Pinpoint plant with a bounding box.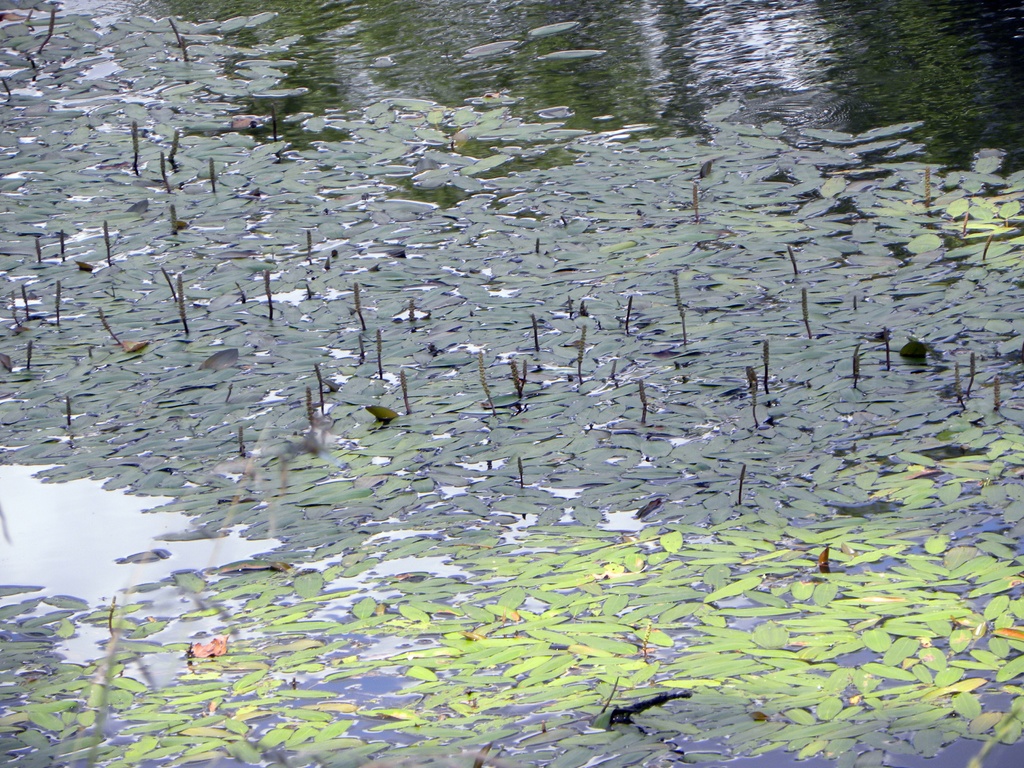
[x1=170, y1=14, x2=189, y2=63].
